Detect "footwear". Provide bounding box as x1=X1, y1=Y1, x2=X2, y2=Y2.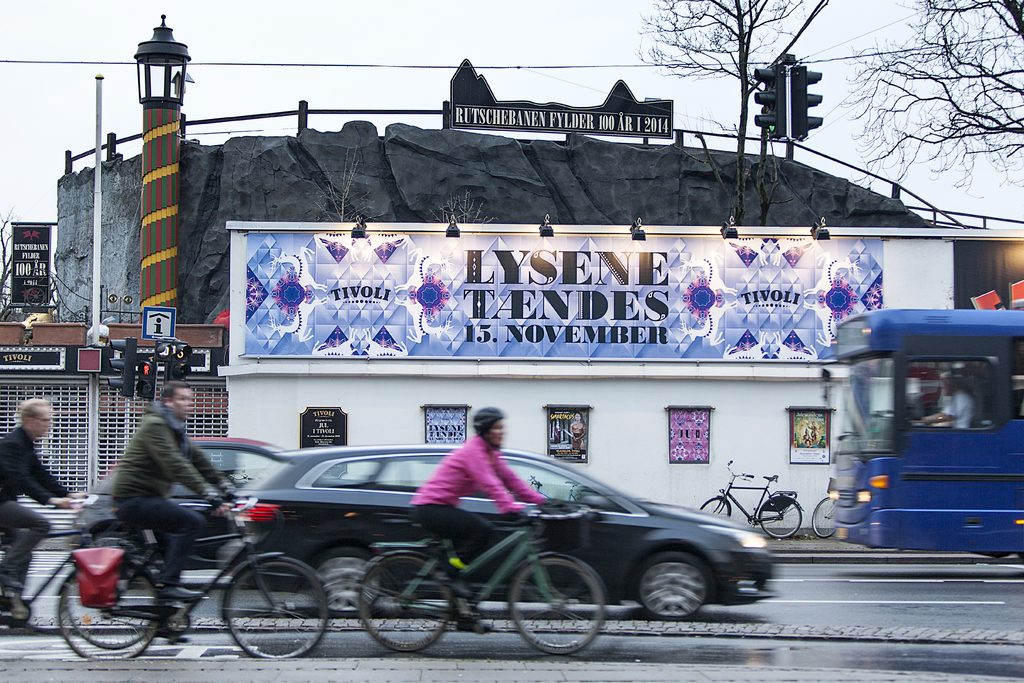
x1=141, y1=618, x2=188, y2=646.
